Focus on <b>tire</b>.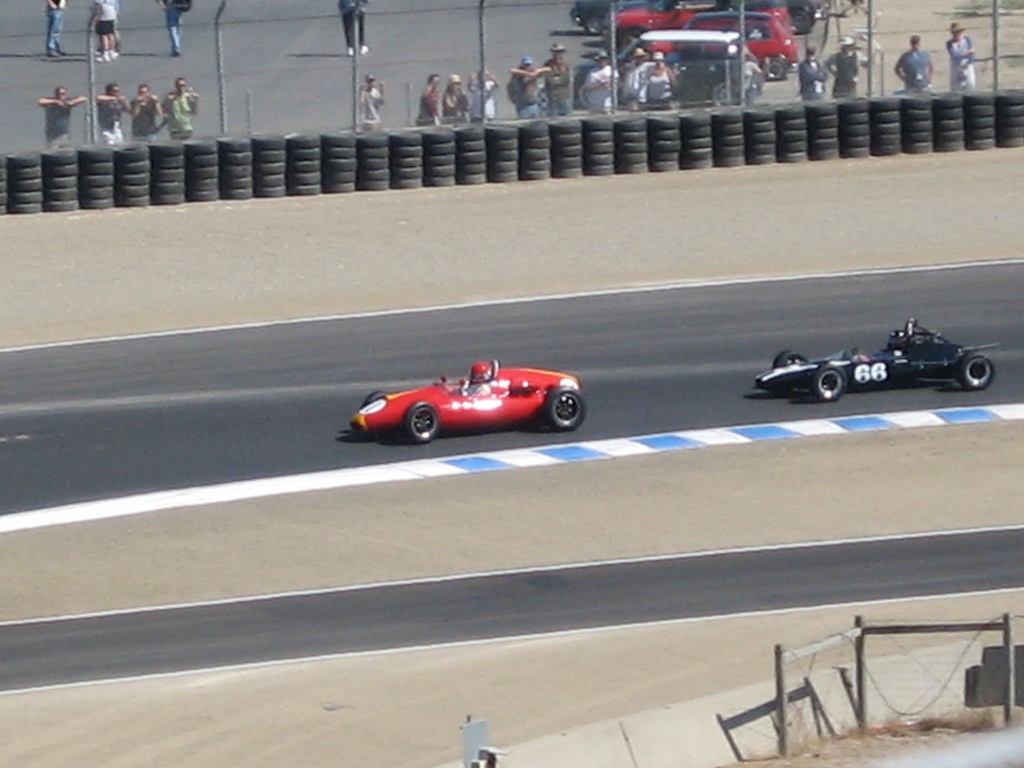
Focused at bbox=(888, 330, 927, 346).
